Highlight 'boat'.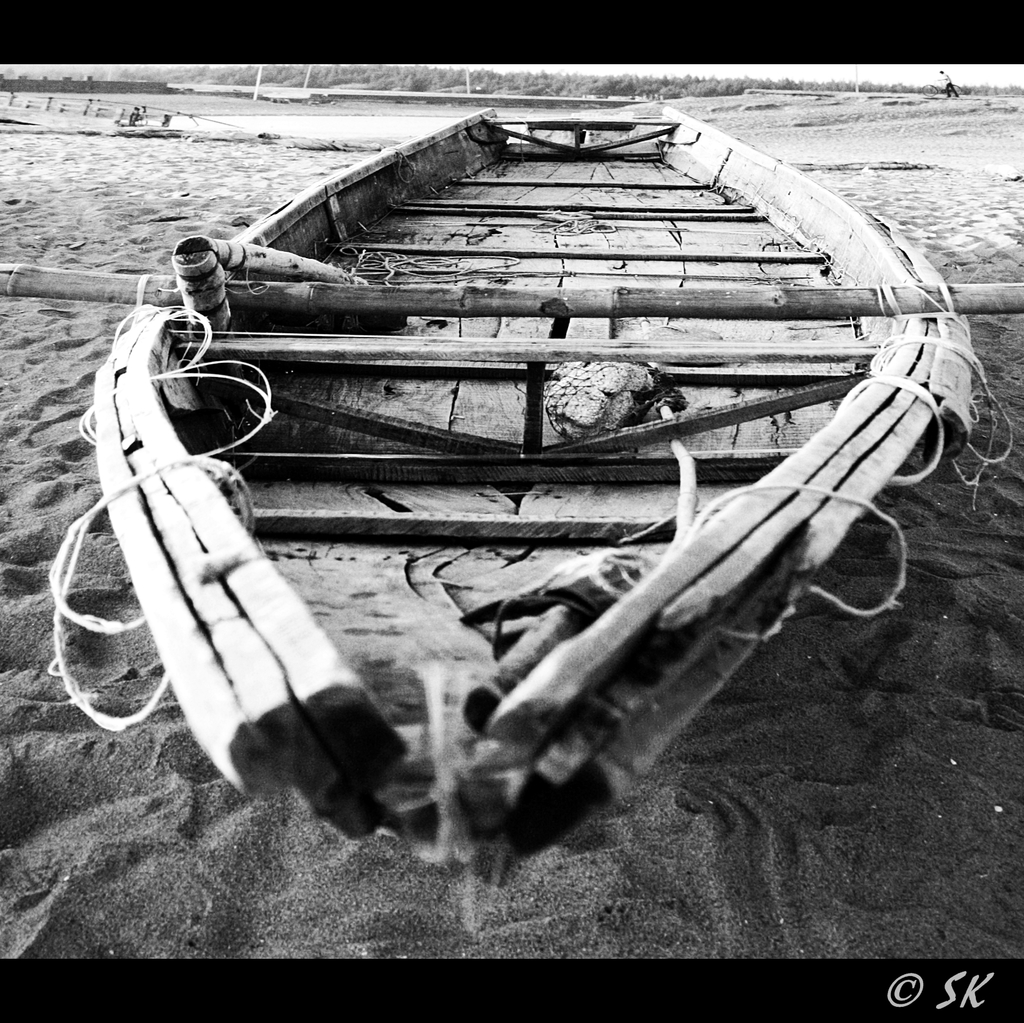
Highlighted region: box(55, 83, 973, 848).
